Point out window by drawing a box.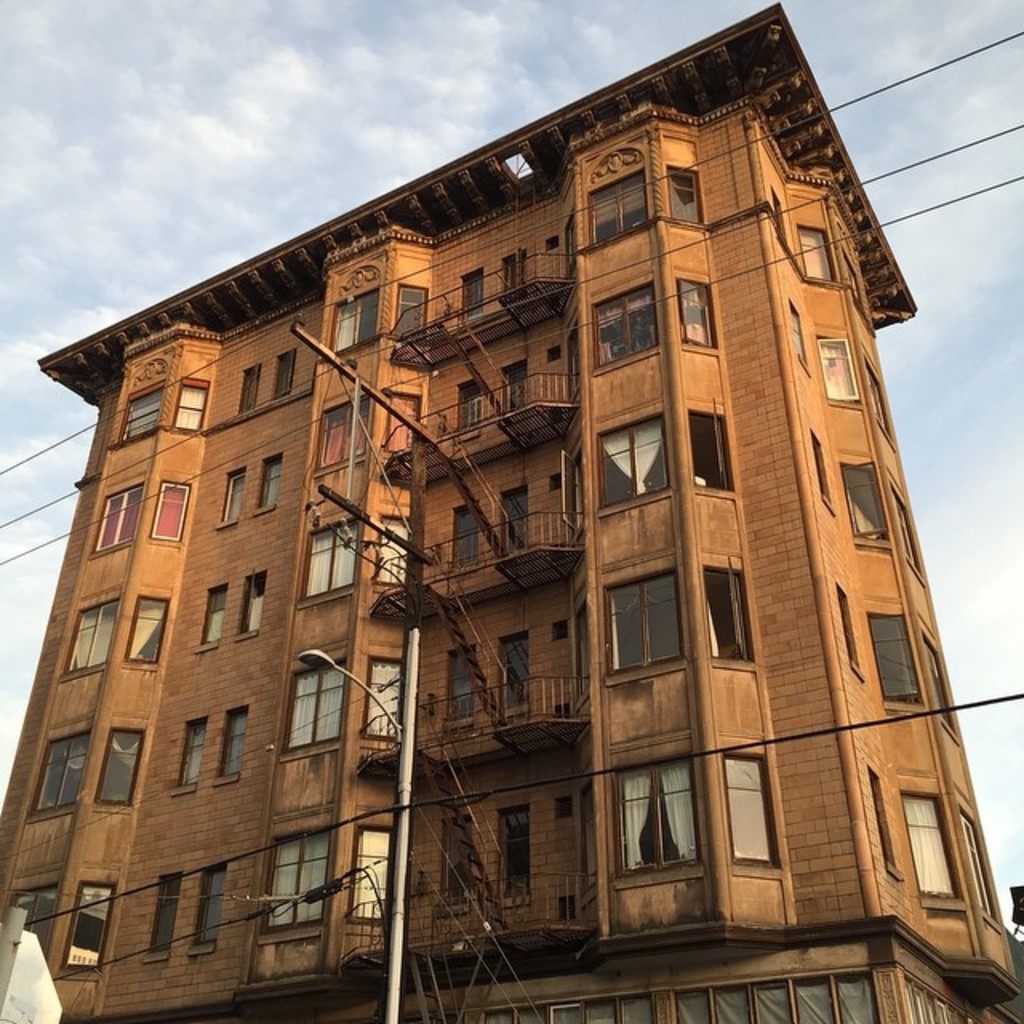
rect(0, 882, 59, 966).
